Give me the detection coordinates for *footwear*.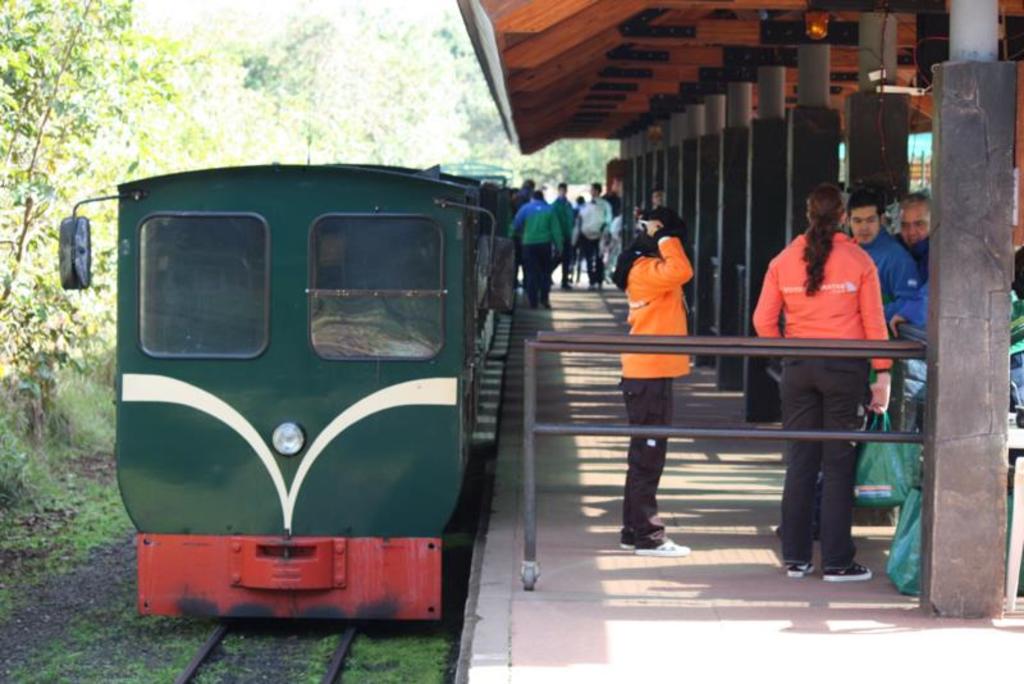
(x1=637, y1=538, x2=686, y2=555).
